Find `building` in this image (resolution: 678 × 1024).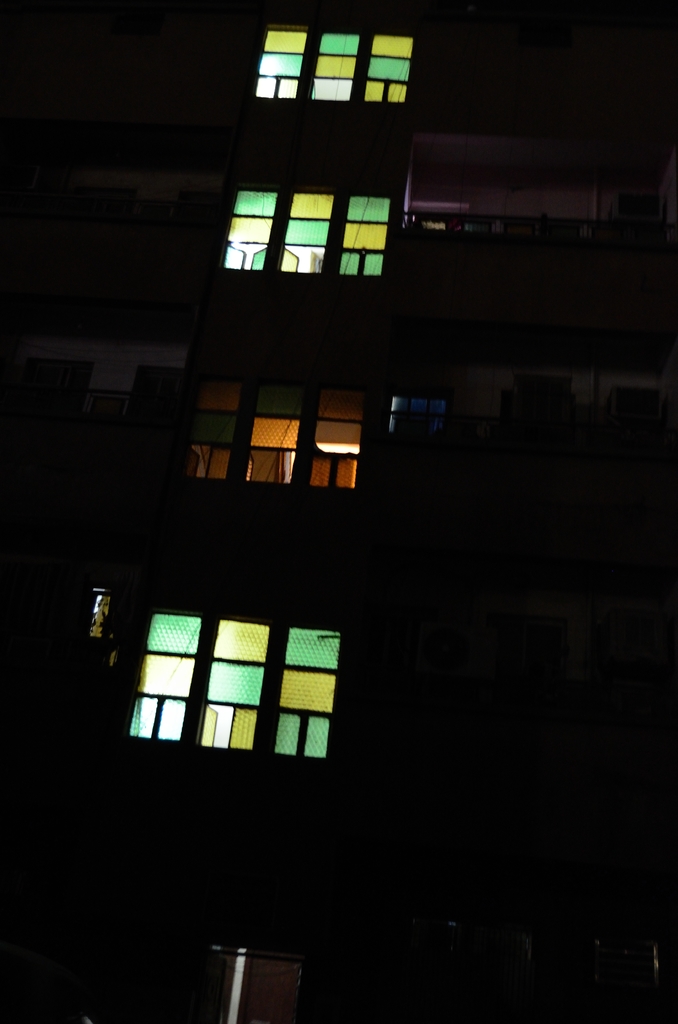
left=0, top=0, right=677, bottom=1023.
